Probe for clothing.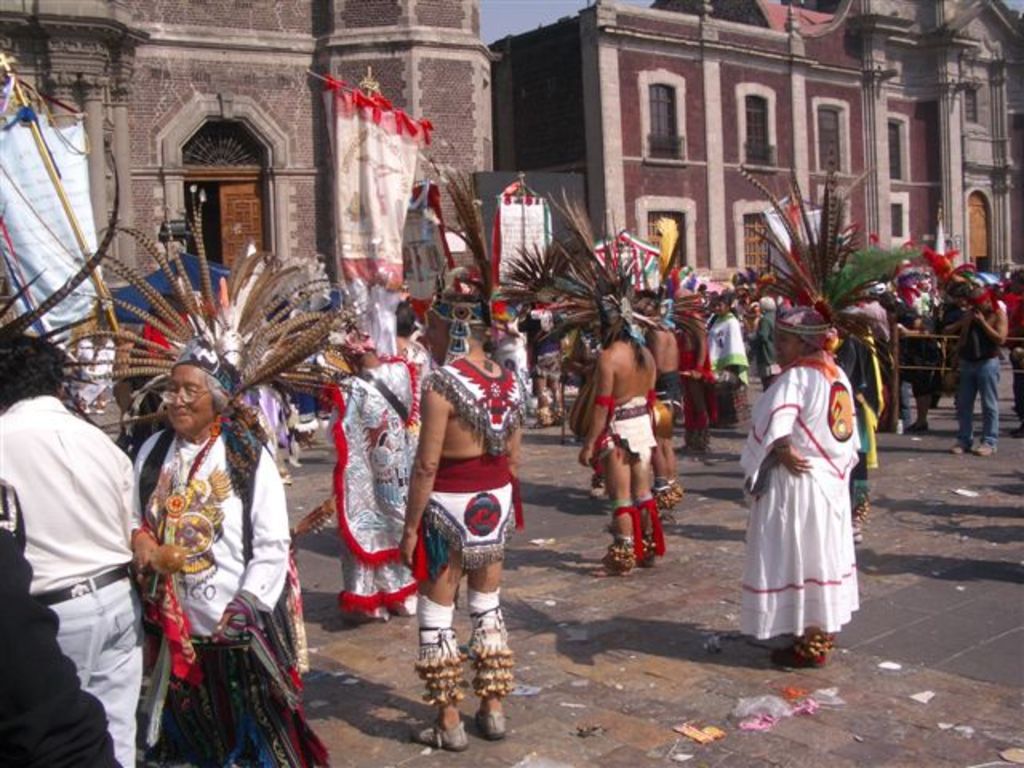
Probe result: left=326, top=366, right=416, bottom=624.
